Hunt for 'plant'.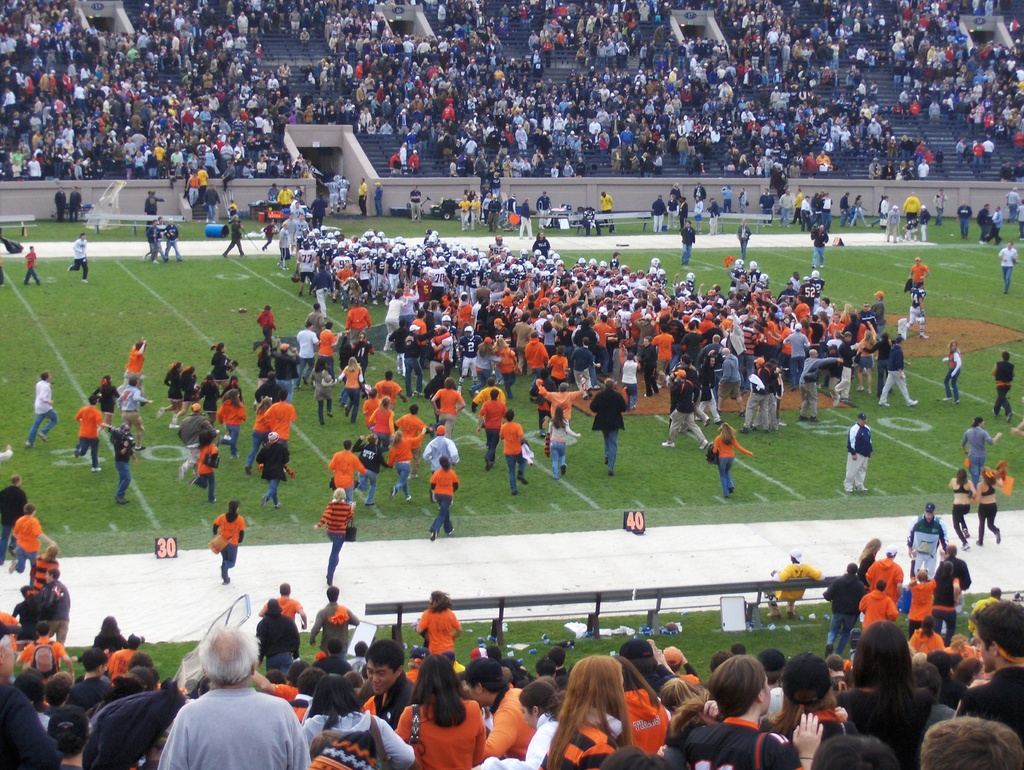
Hunted down at x1=374, y1=596, x2=863, y2=680.
